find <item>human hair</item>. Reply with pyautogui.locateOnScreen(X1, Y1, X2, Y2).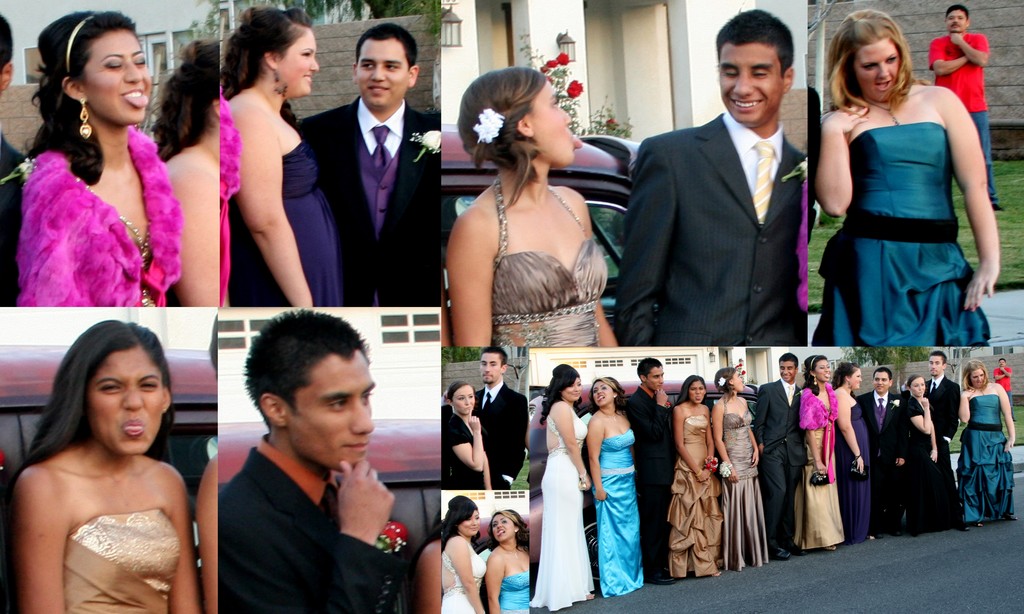
pyautogui.locateOnScreen(875, 366, 893, 384).
